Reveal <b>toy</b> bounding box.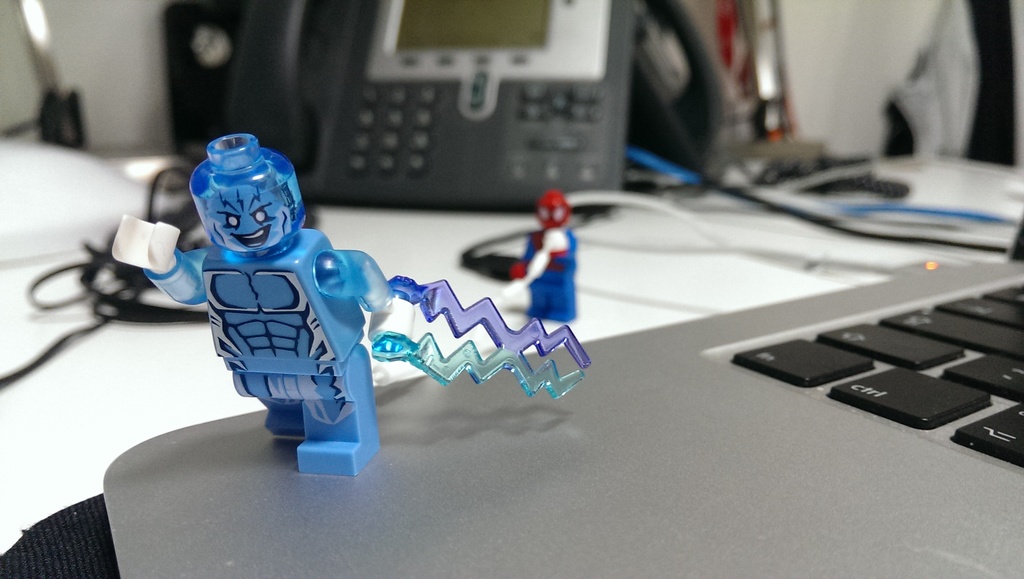
Revealed: [left=111, top=131, right=591, bottom=475].
